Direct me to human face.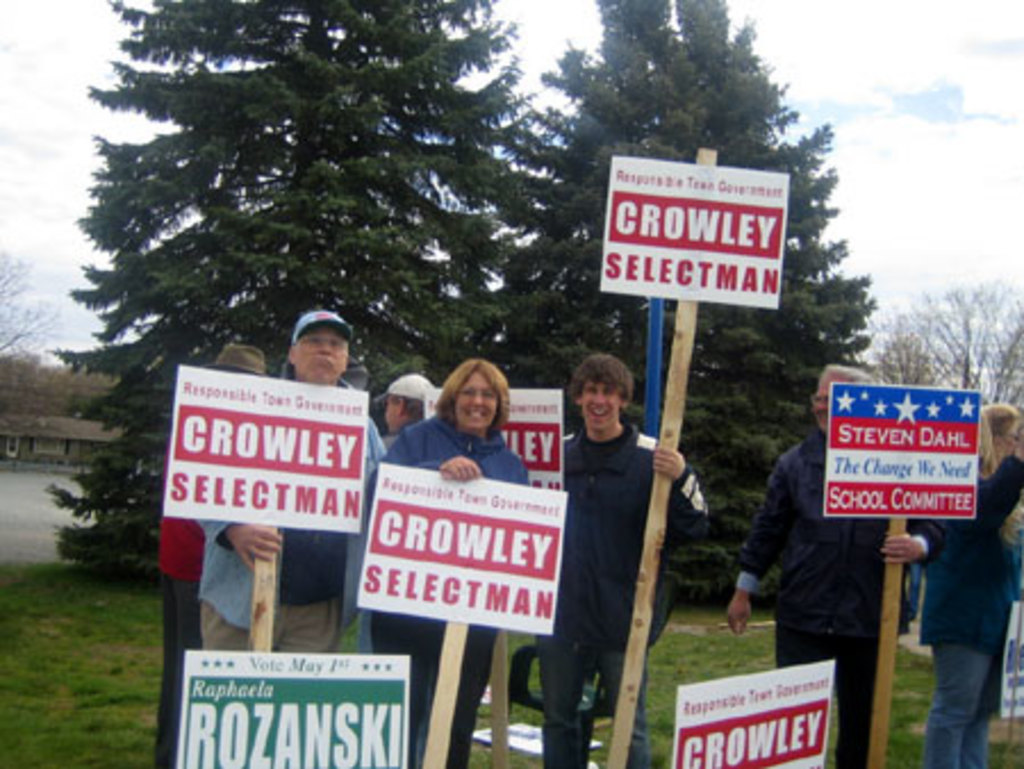
Direction: <box>446,373,489,430</box>.
